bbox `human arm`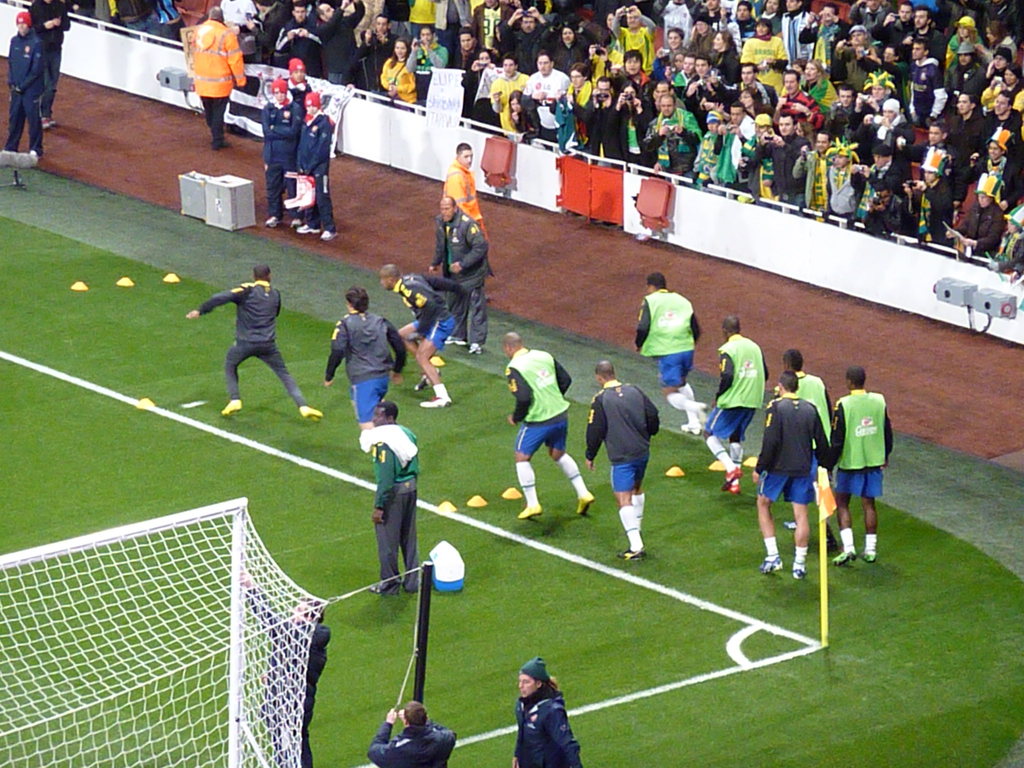
<region>895, 175, 916, 227</region>
